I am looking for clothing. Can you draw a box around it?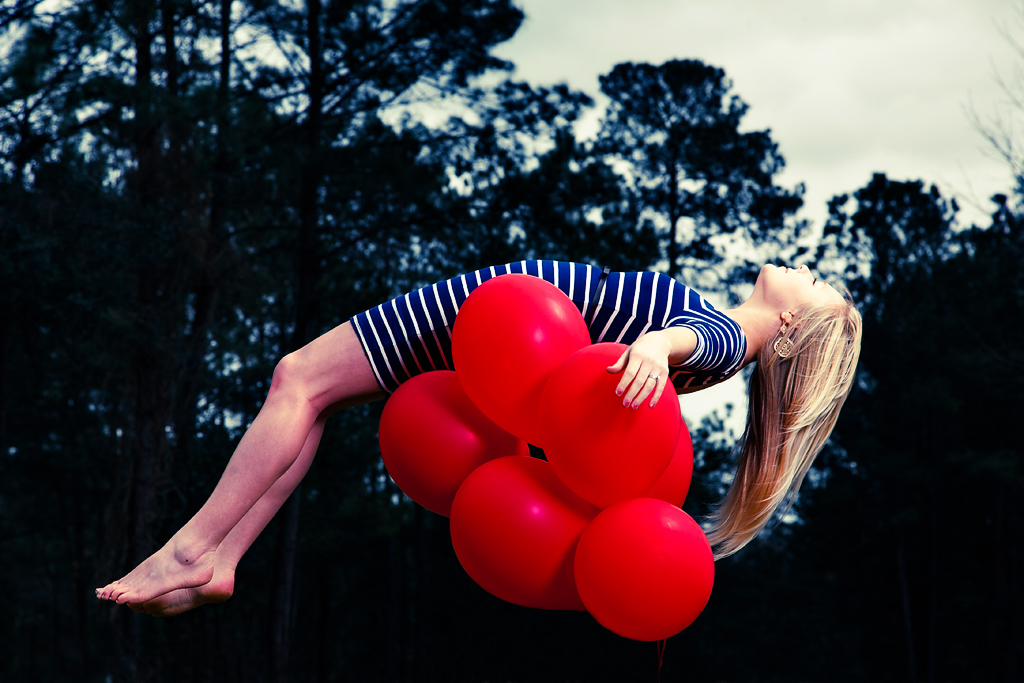
Sure, the bounding box is [x1=348, y1=256, x2=749, y2=393].
